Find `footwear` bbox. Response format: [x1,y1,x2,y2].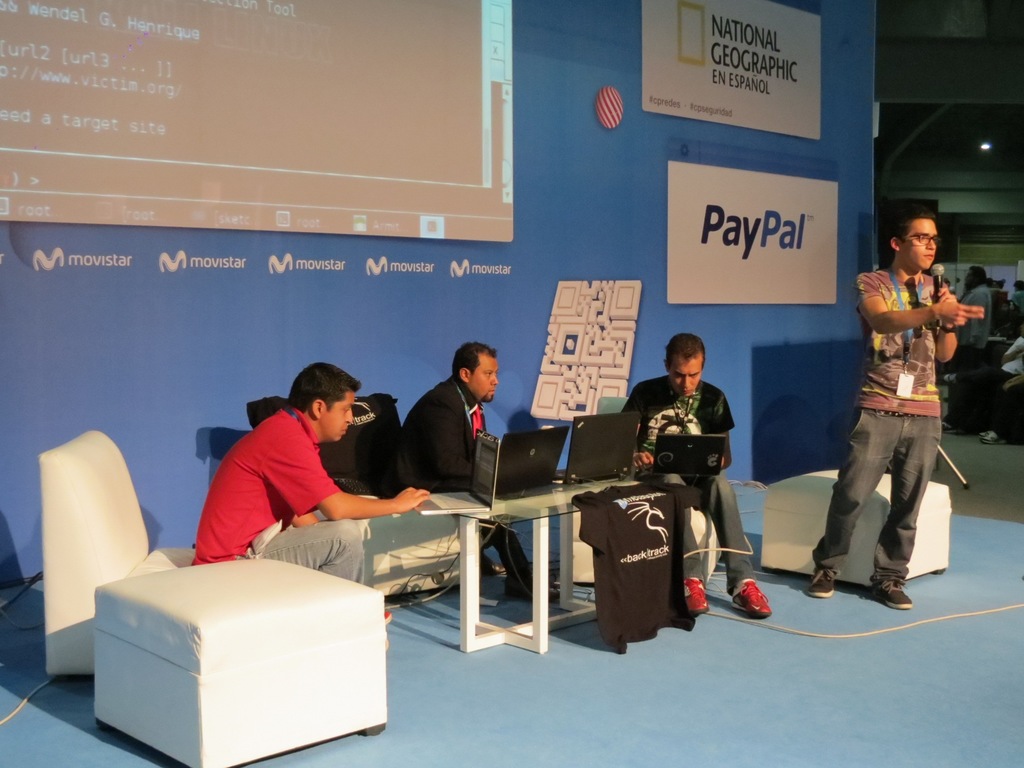
[941,419,957,431].
